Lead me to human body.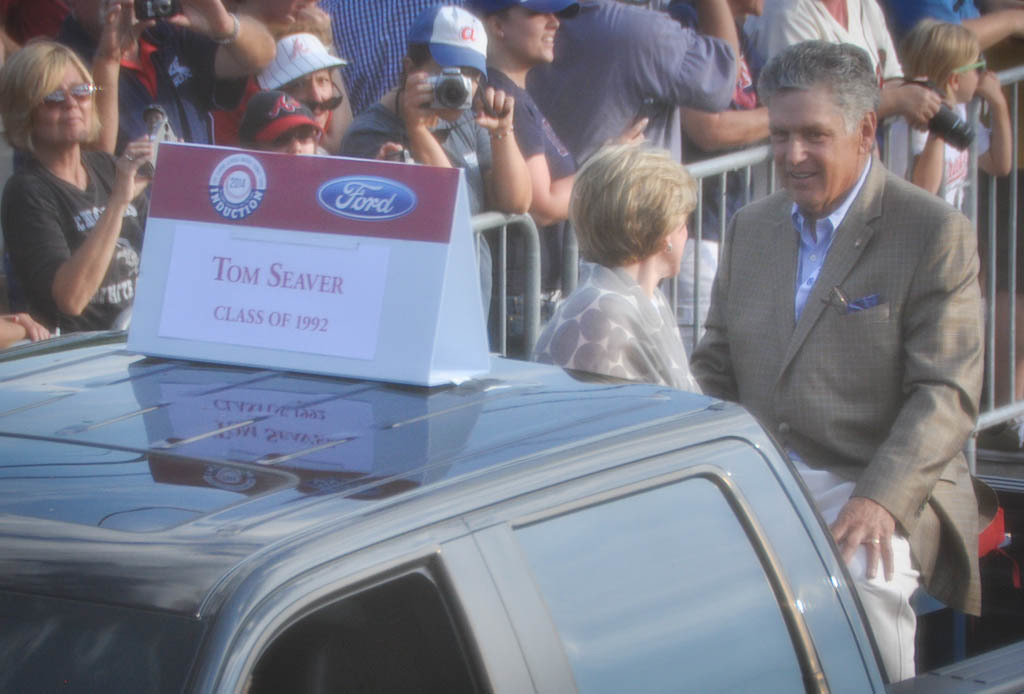
Lead to (742, 0, 945, 139).
